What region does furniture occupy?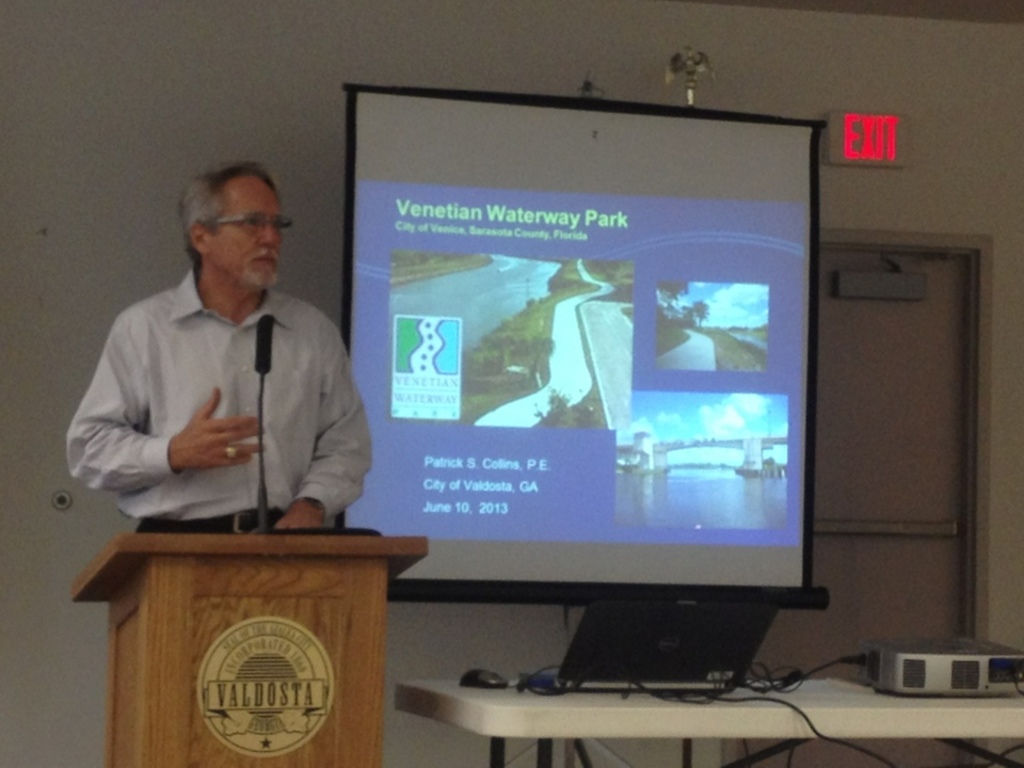
x1=389, y1=675, x2=1023, y2=767.
